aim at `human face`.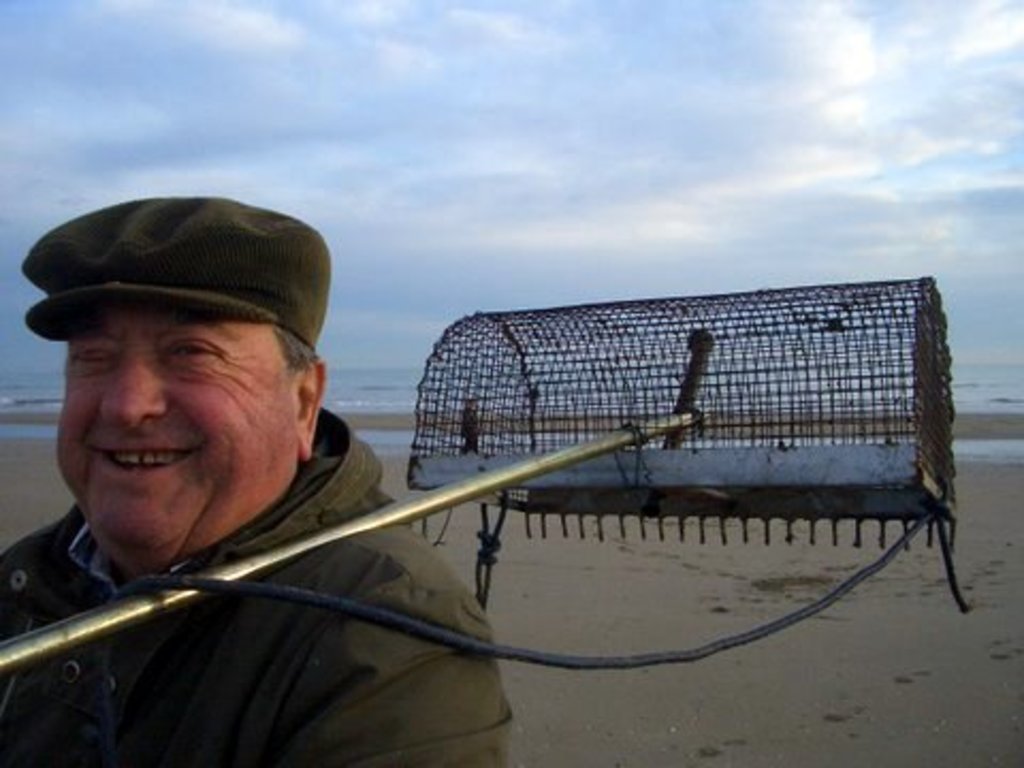
Aimed at BBox(58, 307, 299, 561).
